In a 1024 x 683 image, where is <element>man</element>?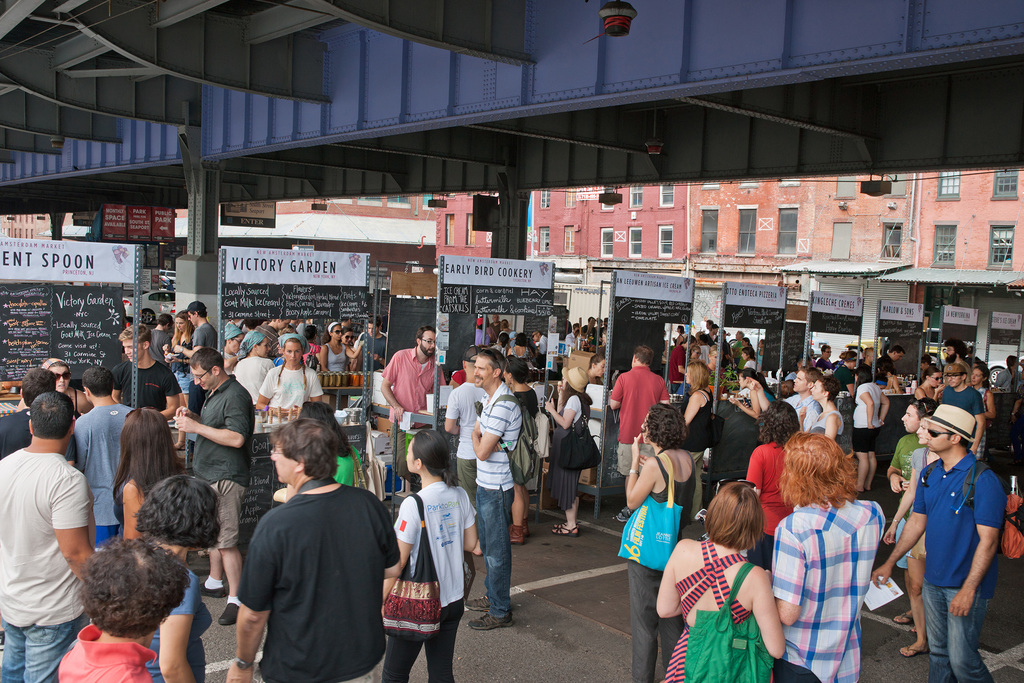
select_region(488, 313, 506, 342).
